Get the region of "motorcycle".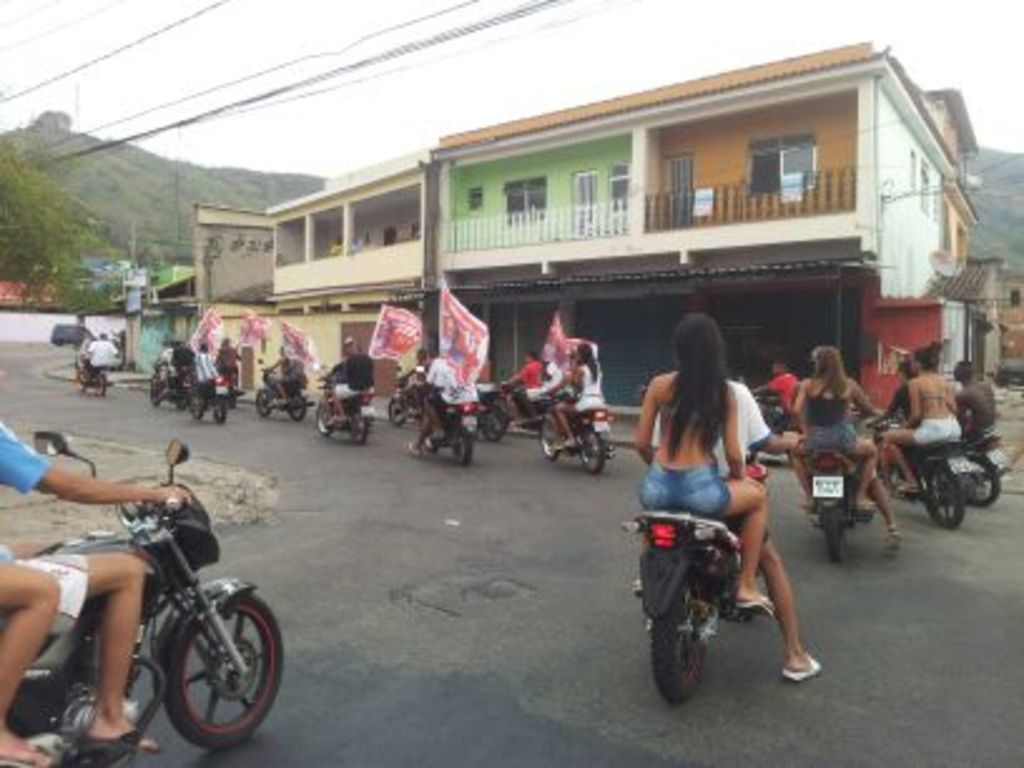
627, 447, 806, 708.
